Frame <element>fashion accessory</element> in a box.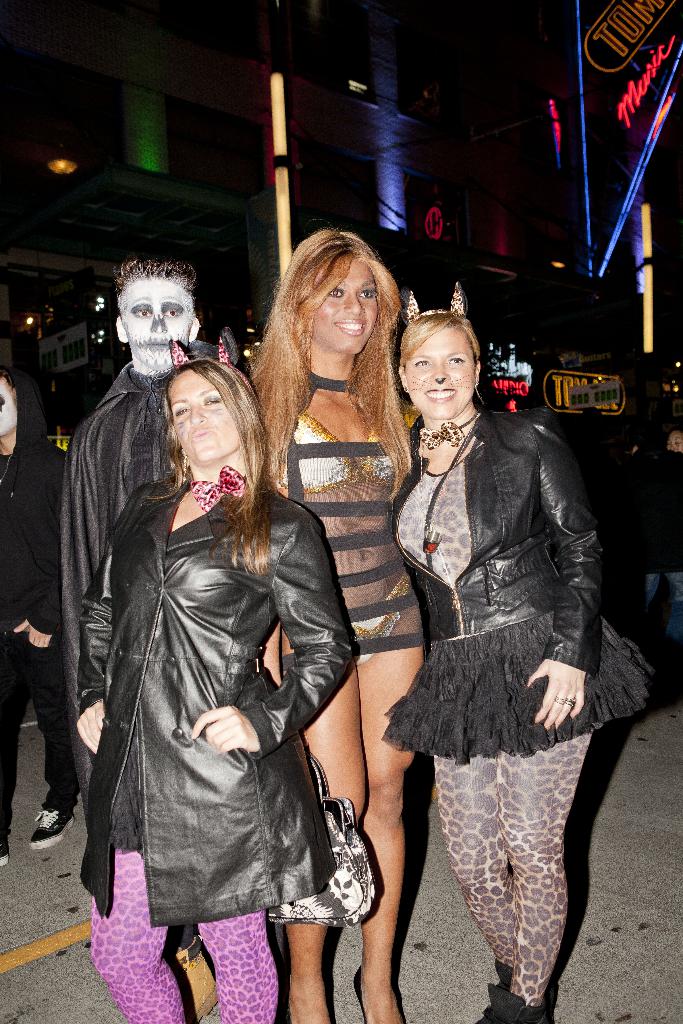
417:416:479:554.
